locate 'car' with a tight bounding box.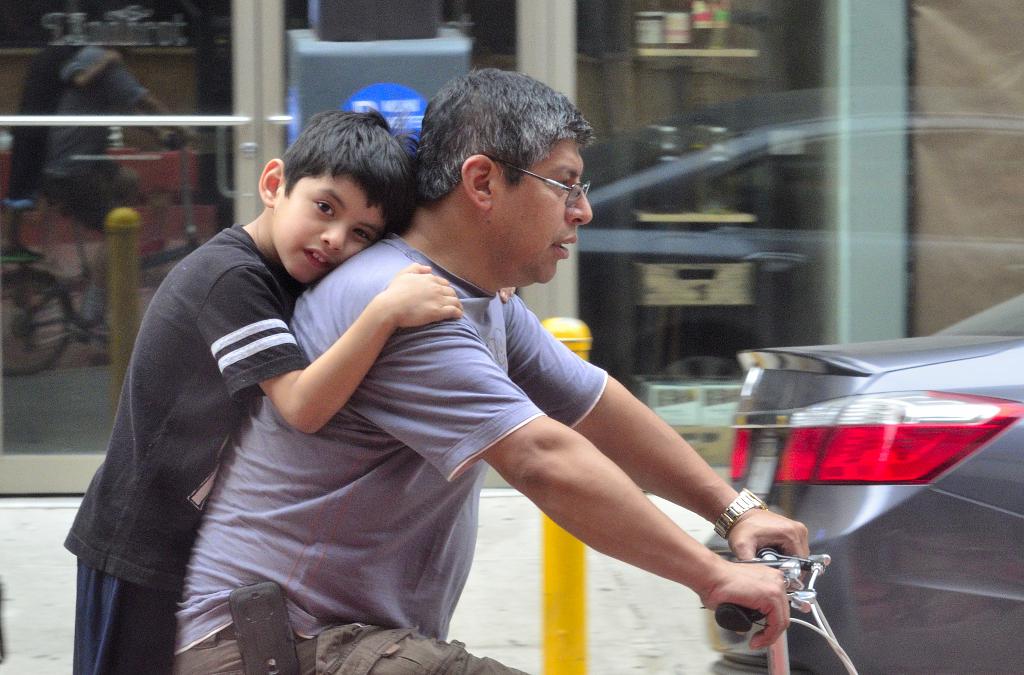
<region>705, 289, 1023, 674</region>.
